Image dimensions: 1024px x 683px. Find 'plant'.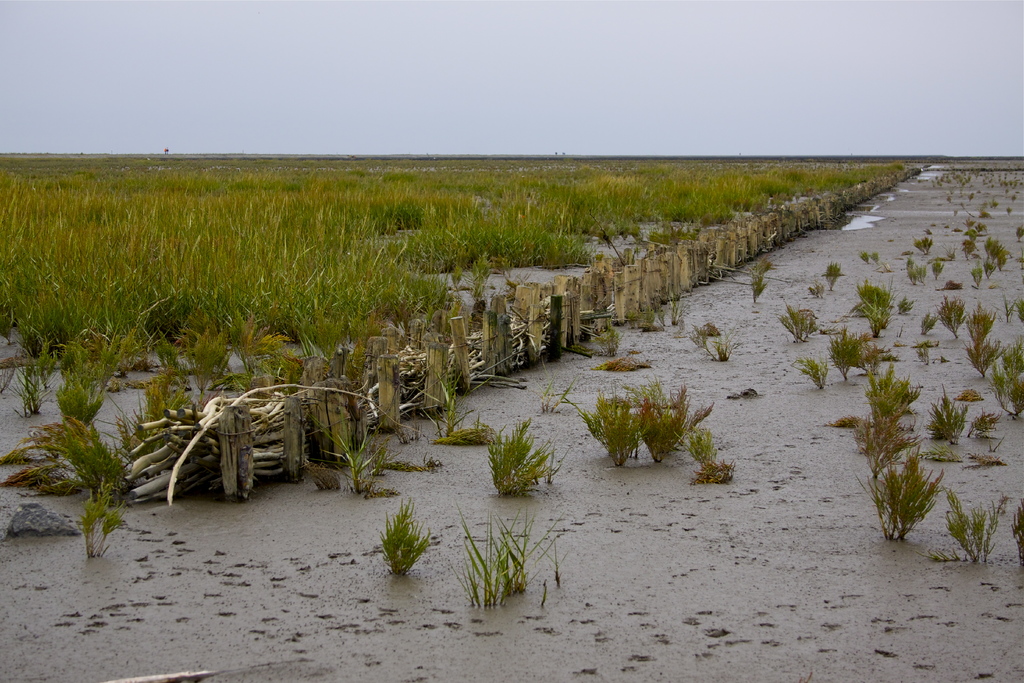
box(966, 404, 1001, 441).
